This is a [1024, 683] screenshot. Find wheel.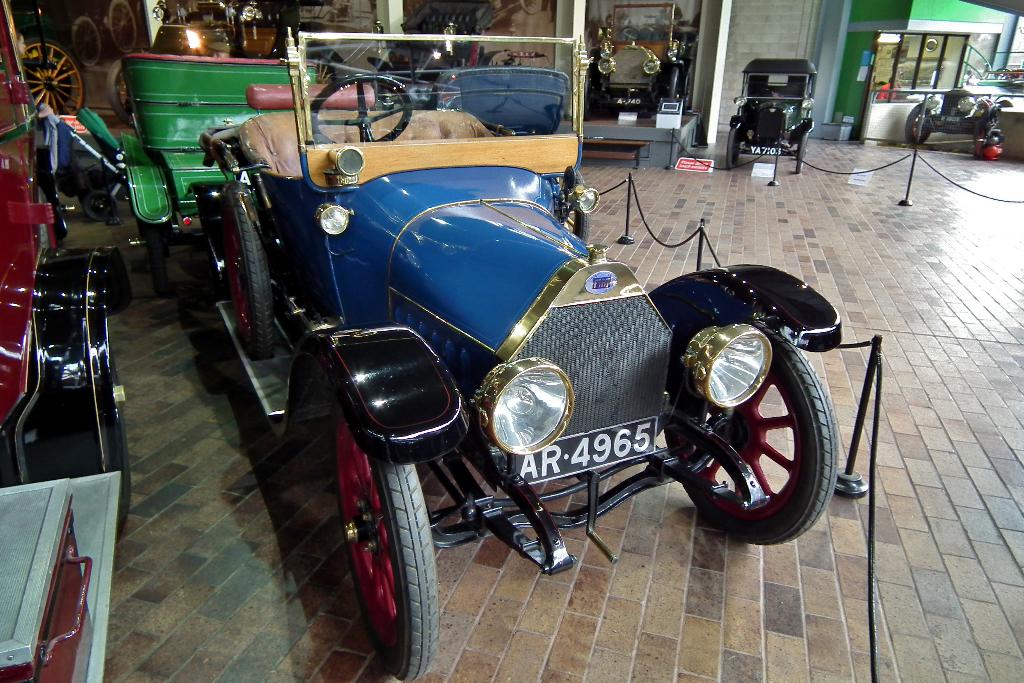
Bounding box: [left=38, top=188, right=56, bottom=247].
